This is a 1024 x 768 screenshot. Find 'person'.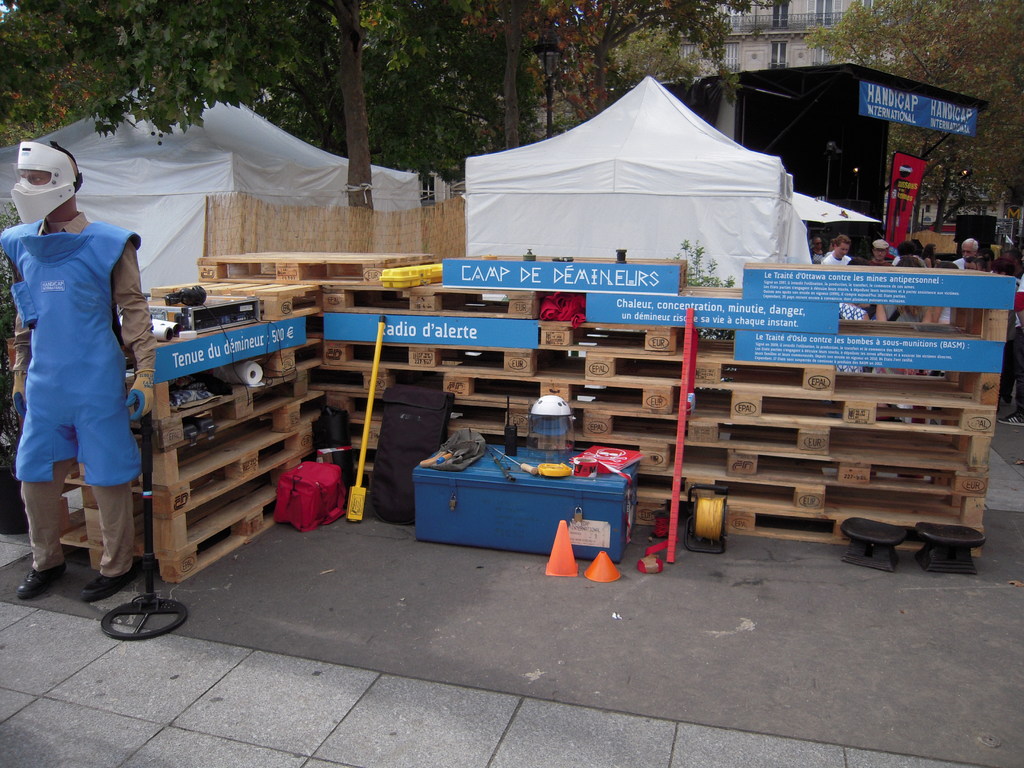
Bounding box: 996, 248, 1022, 280.
